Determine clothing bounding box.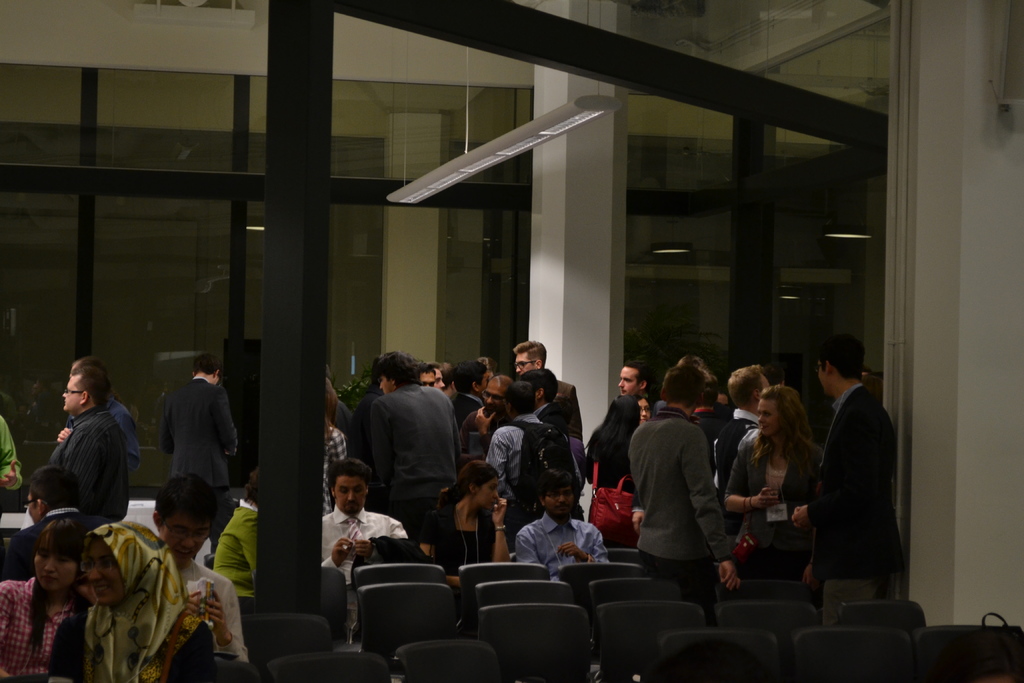
Determined: (524, 514, 608, 572).
